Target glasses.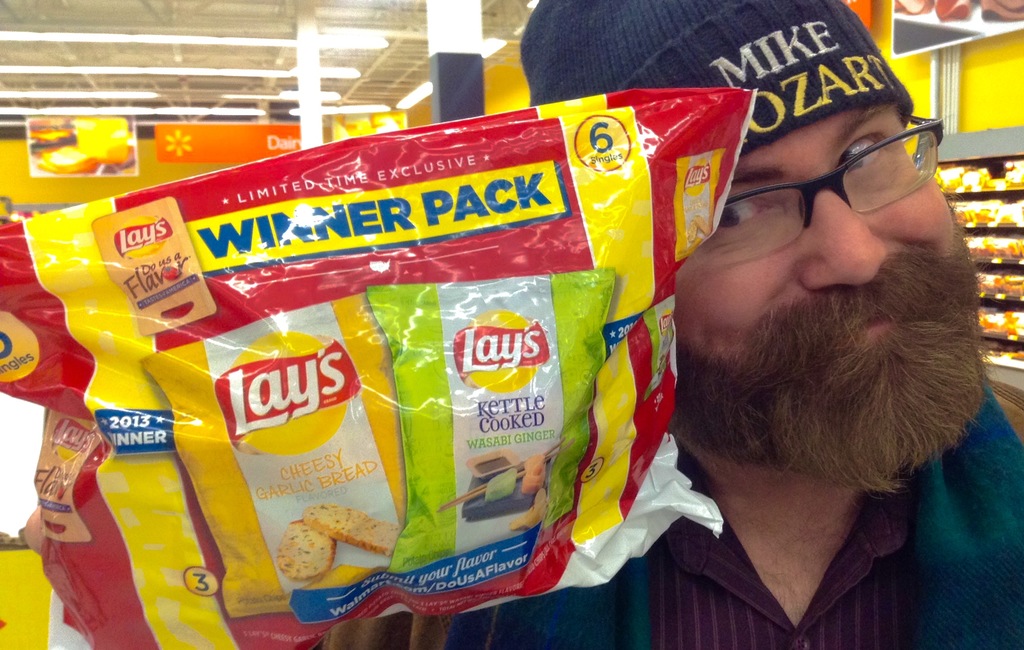
Target region: pyautogui.locateOnScreen(684, 115, 947, 269).
